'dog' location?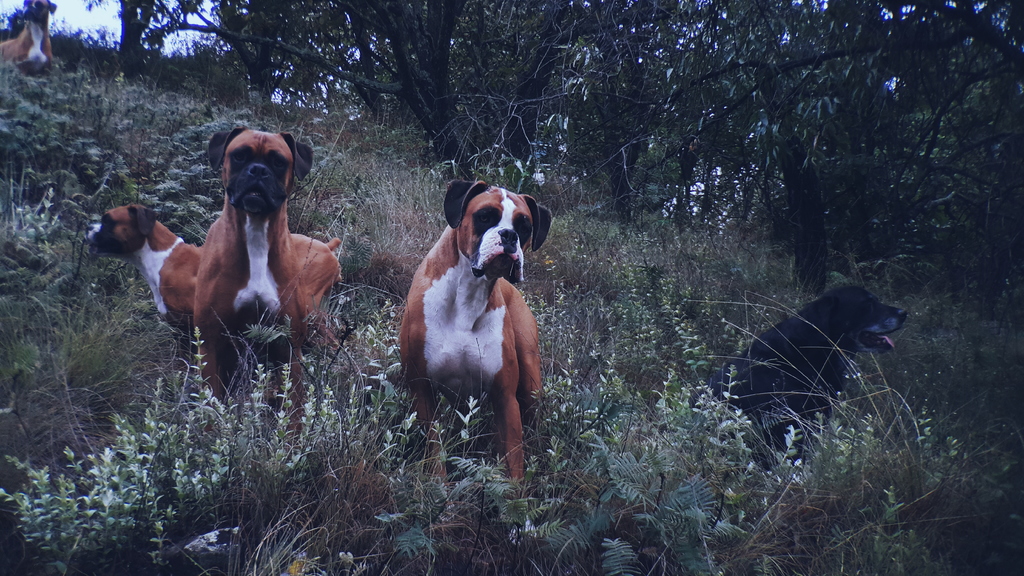
{"left": 700, "top": 284, "right": 906, "bottom": 474}
